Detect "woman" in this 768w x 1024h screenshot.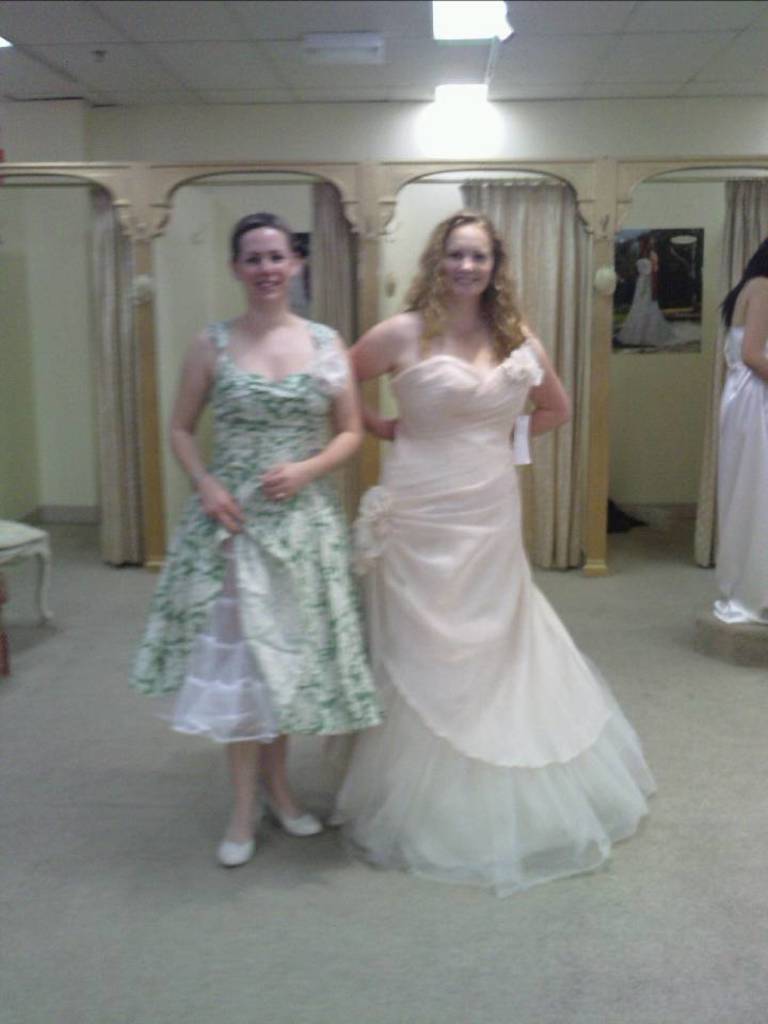
Detection: <region>702, 228, 767, 628</region>.
